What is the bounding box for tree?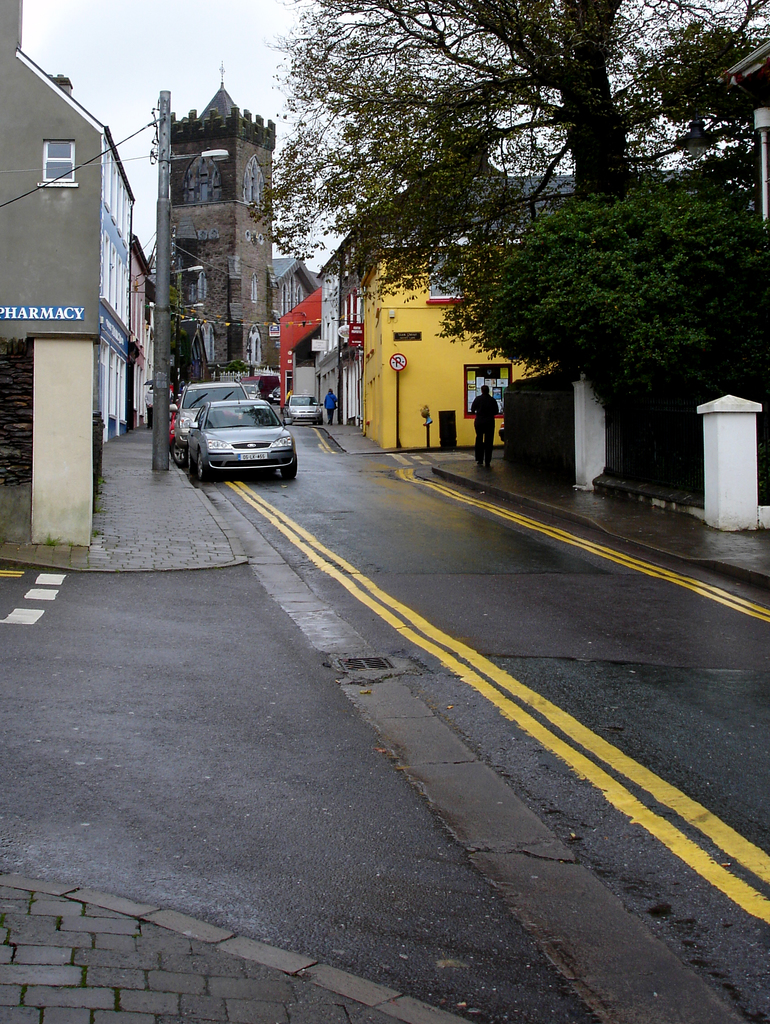
crop(627, 124, 769, 431).
